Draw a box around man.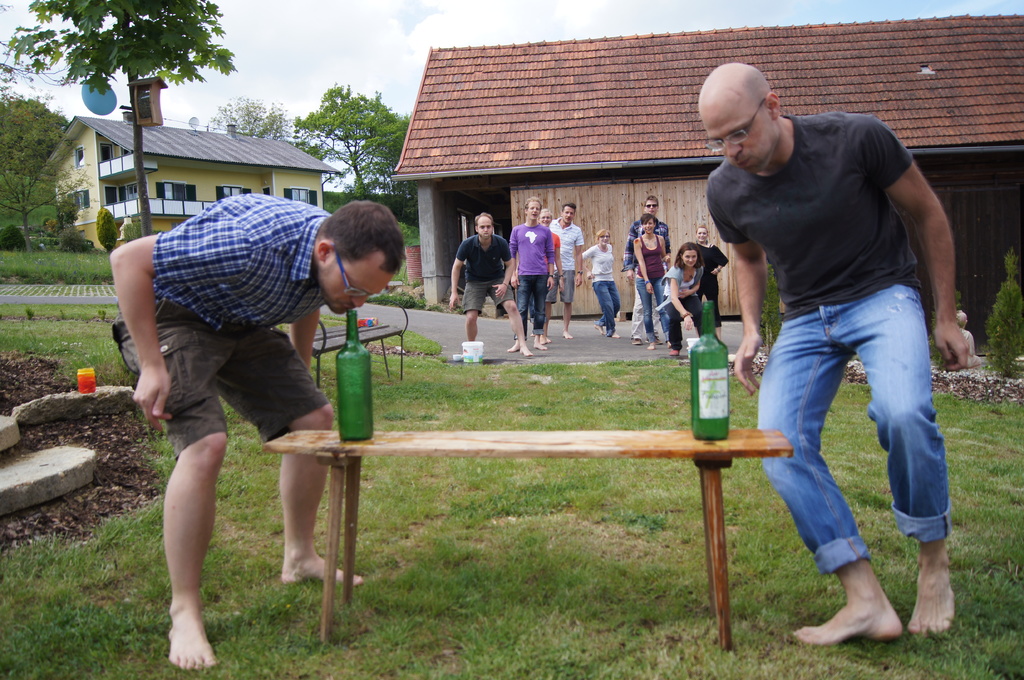
bbox(110, 205, 411, 676).
